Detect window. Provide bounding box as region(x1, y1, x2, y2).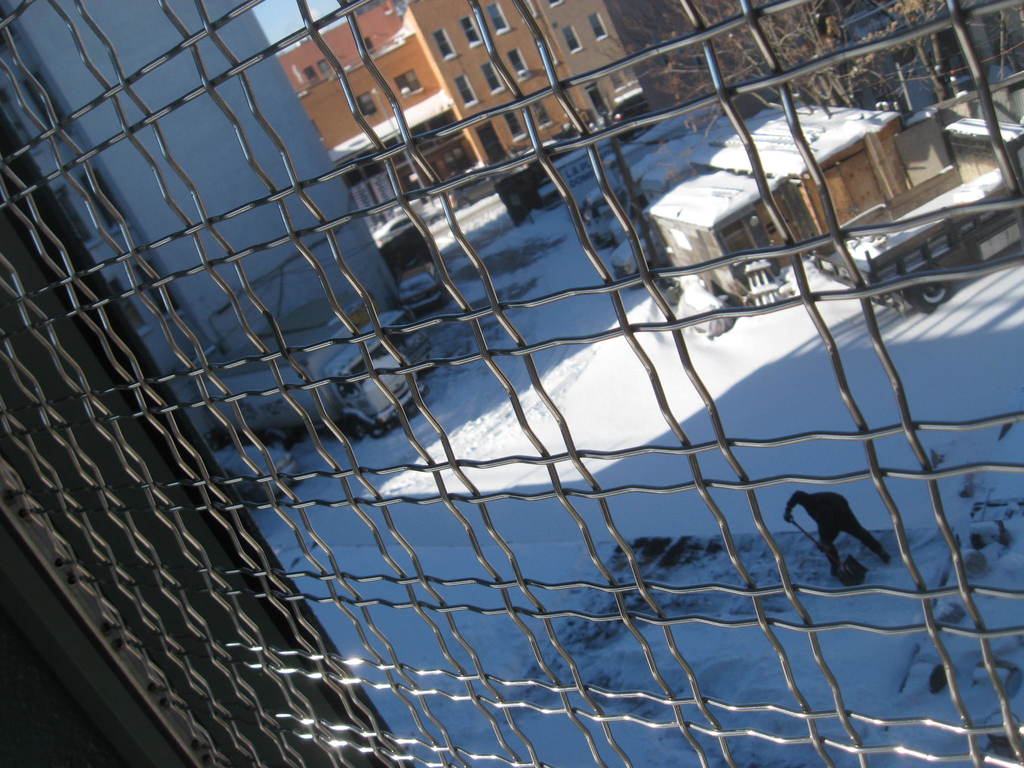
region(456, 17, 481, 46).
